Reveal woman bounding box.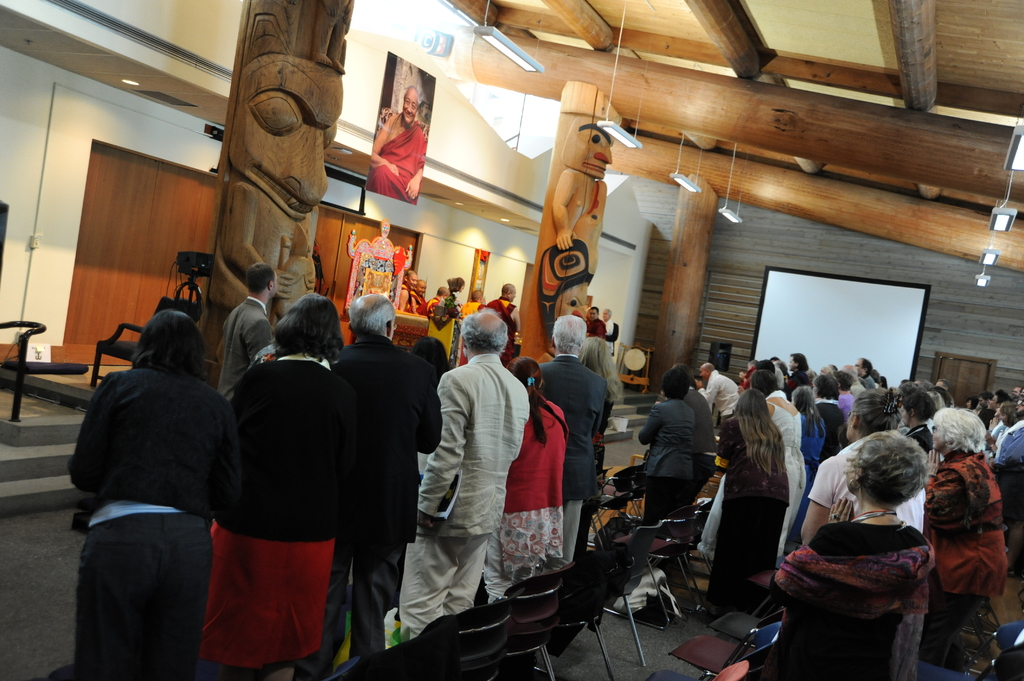
Revealed: pyautogui.locateOnScreen(763, 431, 934, 680).
